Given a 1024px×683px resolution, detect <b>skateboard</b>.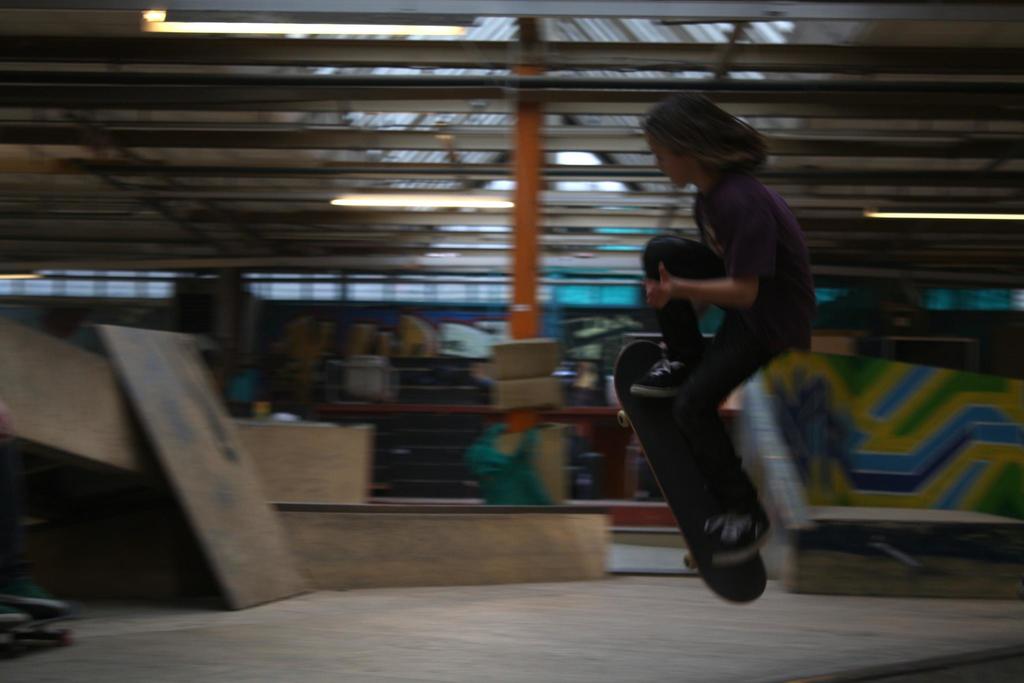
<bbox>612, 338, 769, 609</bbox>.
